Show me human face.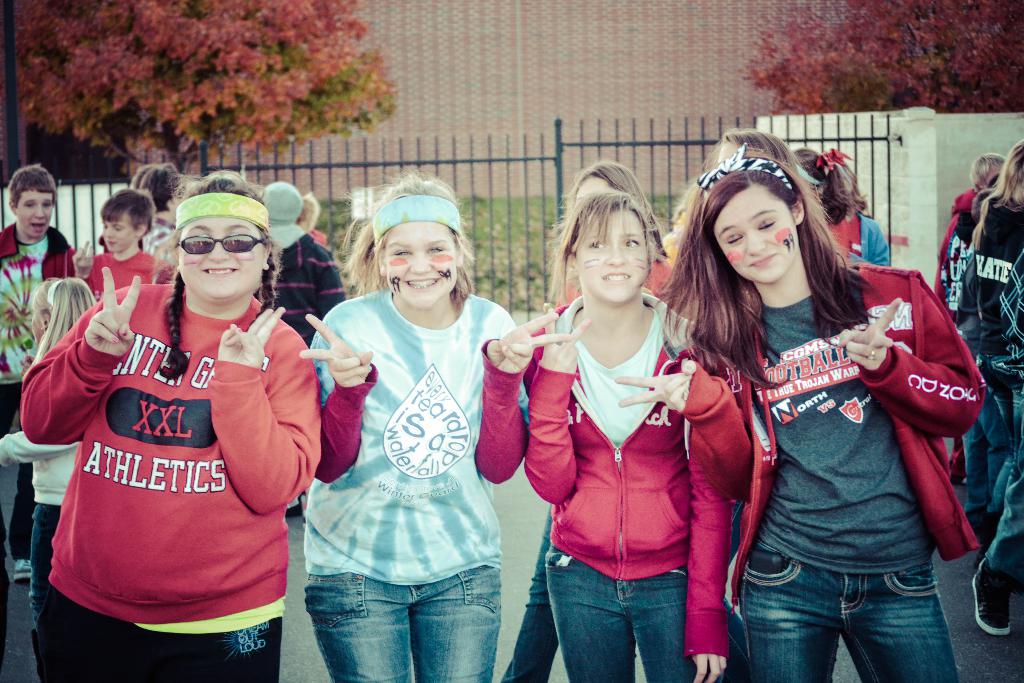
human face is here: bbox(381, 222, 458, 308).
